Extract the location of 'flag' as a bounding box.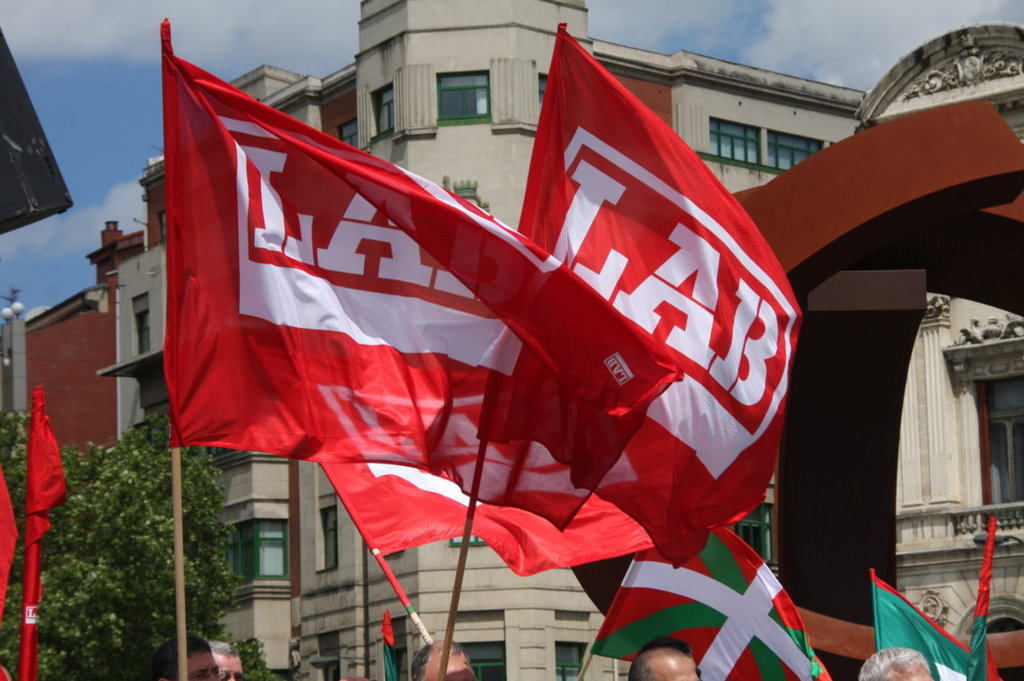
(left=22, top=378, right=65, bottom=680).
